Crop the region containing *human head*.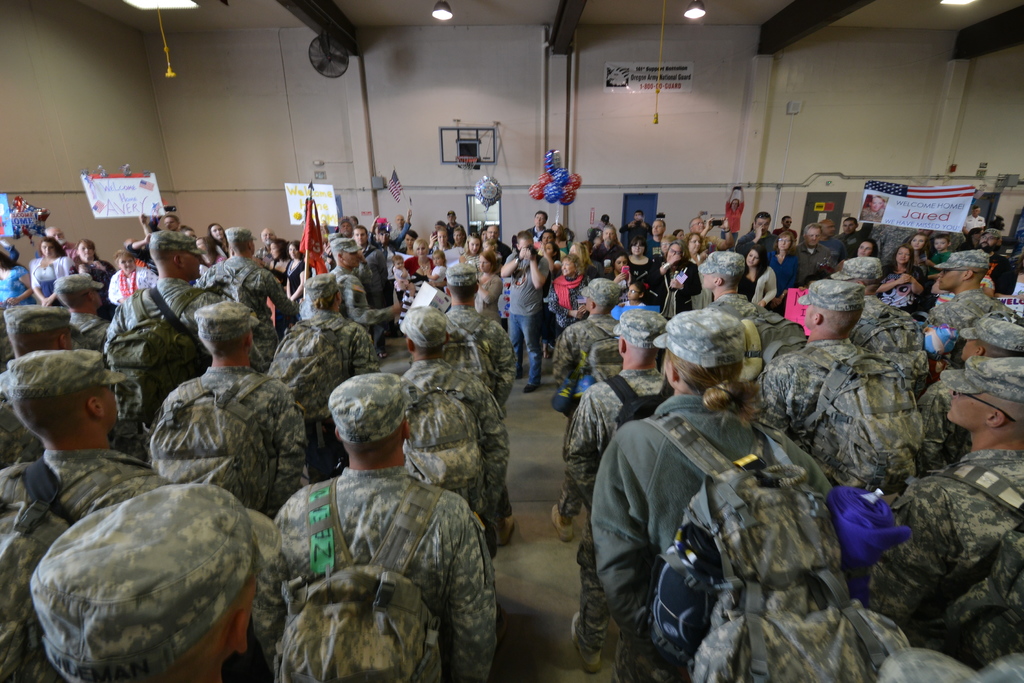
Crop region: x1=821 y1=218 x2=838 y2=240.
